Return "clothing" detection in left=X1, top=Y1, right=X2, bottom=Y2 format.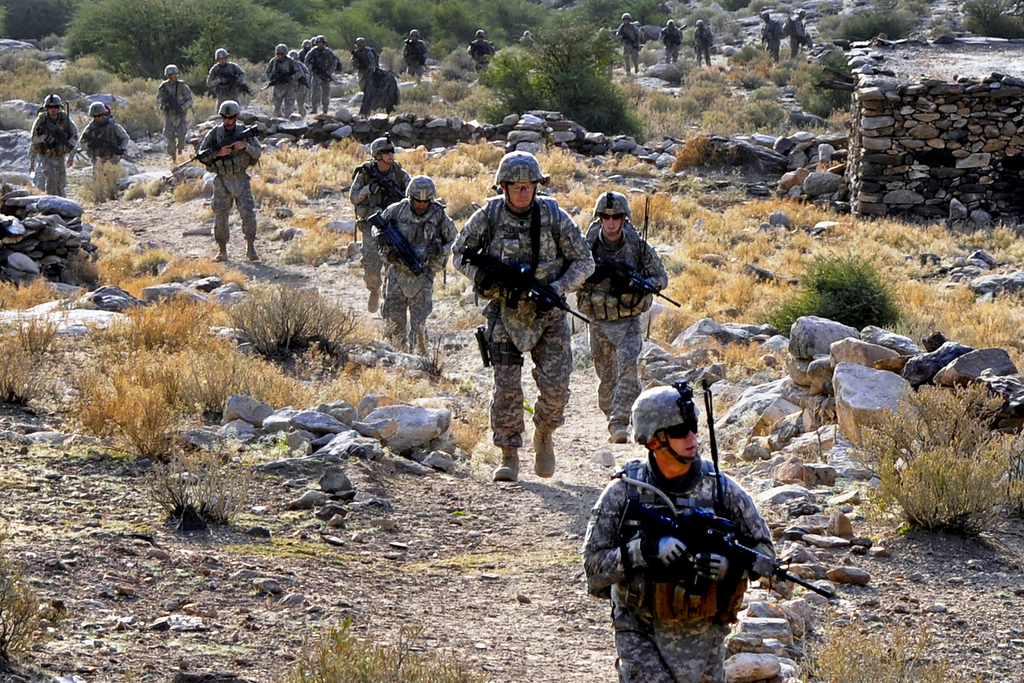
left=615, top=19, right=643, bottom=73.
